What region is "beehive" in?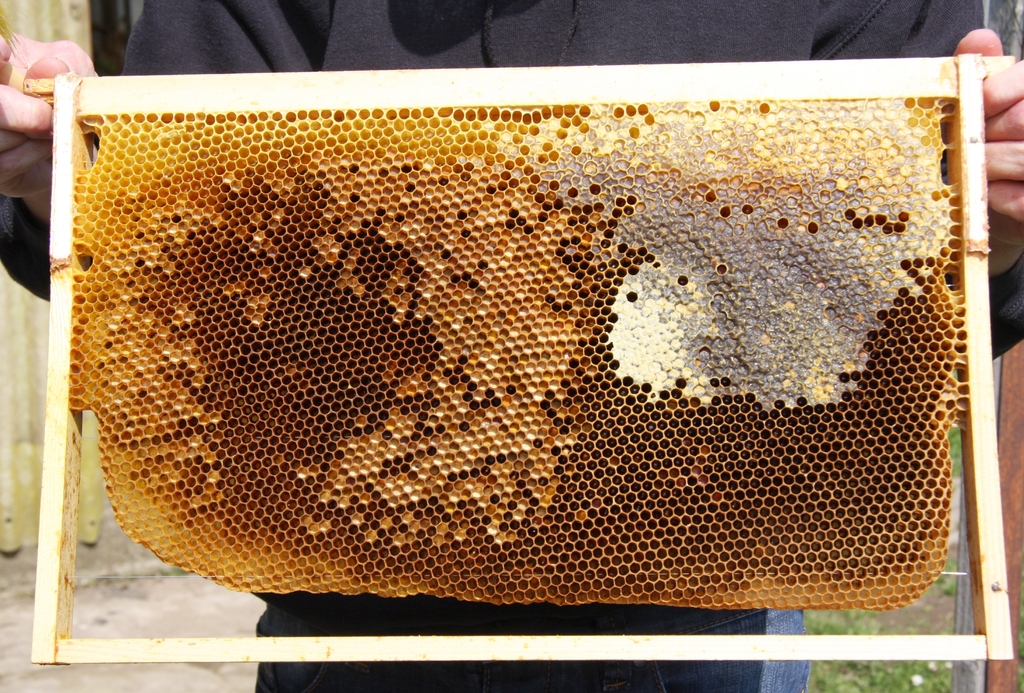
<region>24, 53, 1015, 665</region>.
